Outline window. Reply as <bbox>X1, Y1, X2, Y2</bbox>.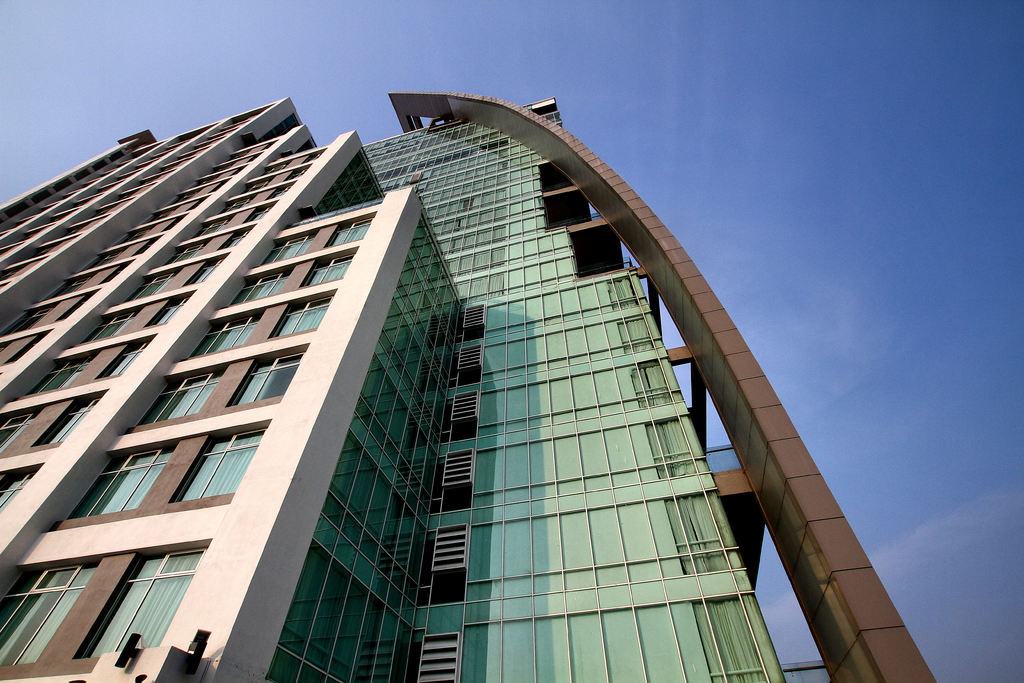
<bbox>42, 395, 101, 443</bbox>.
